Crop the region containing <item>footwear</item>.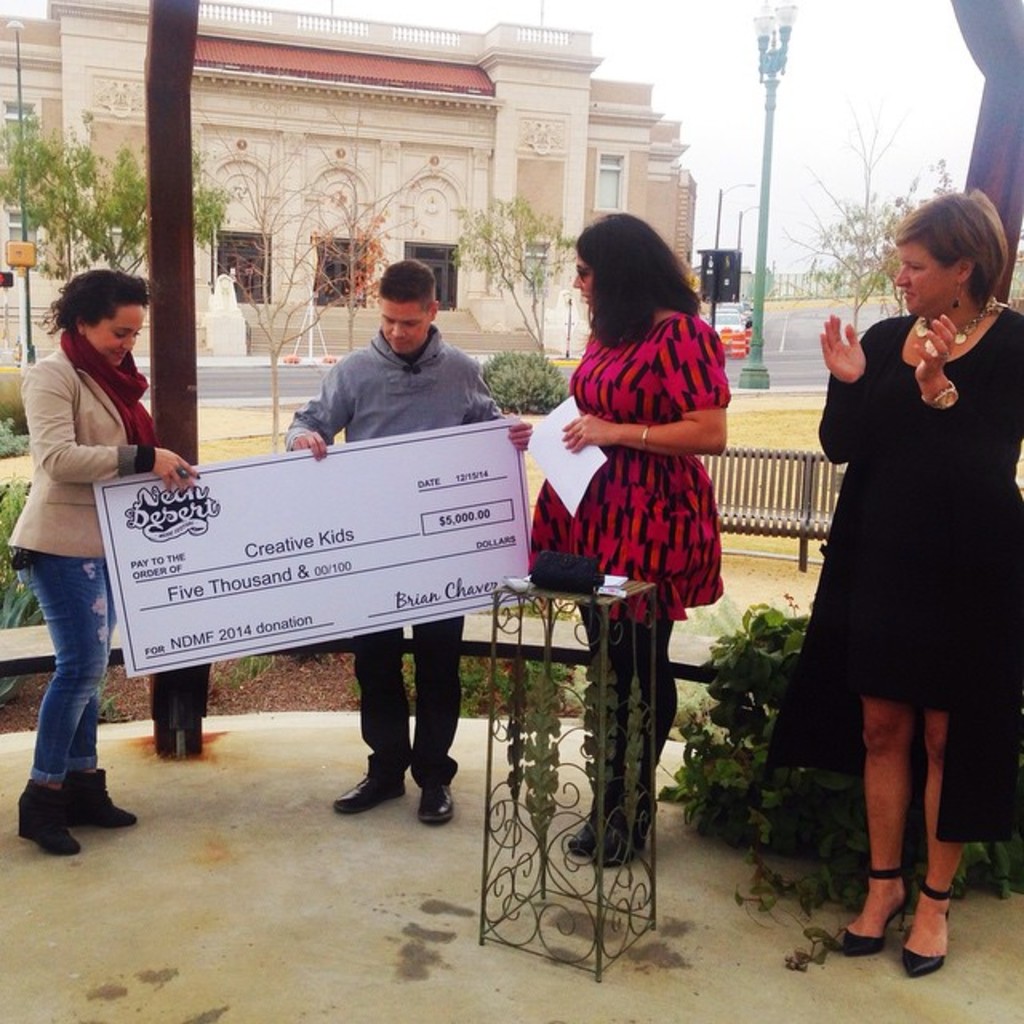
Crop region: <bbox>333, 754, 411, 816</bbox>.
